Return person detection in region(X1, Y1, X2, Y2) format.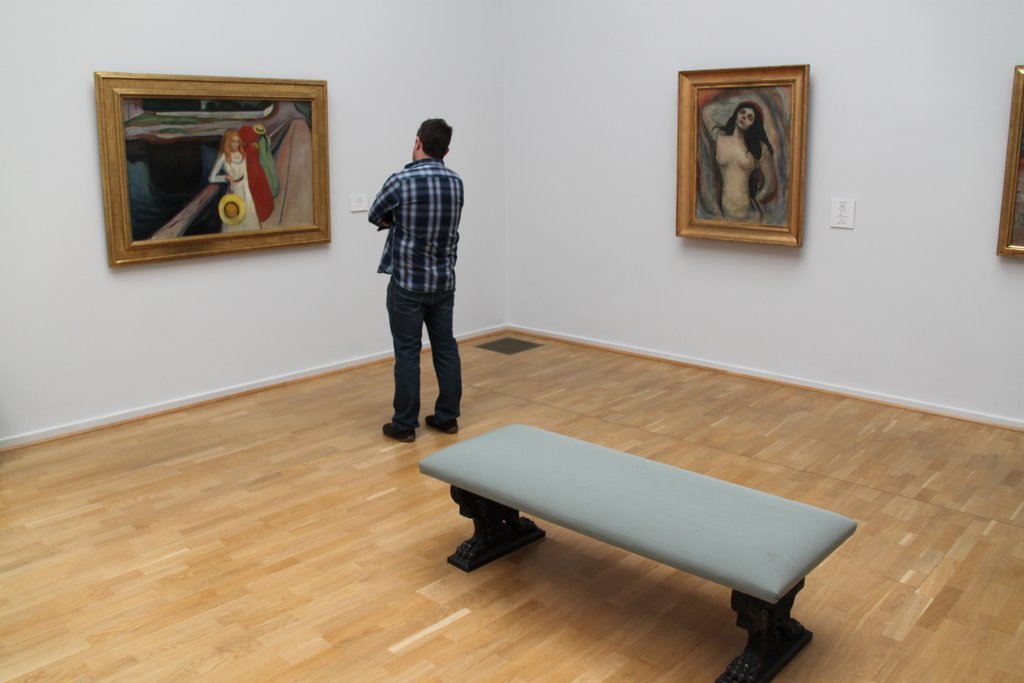
region(713, 102, 776, 224).
